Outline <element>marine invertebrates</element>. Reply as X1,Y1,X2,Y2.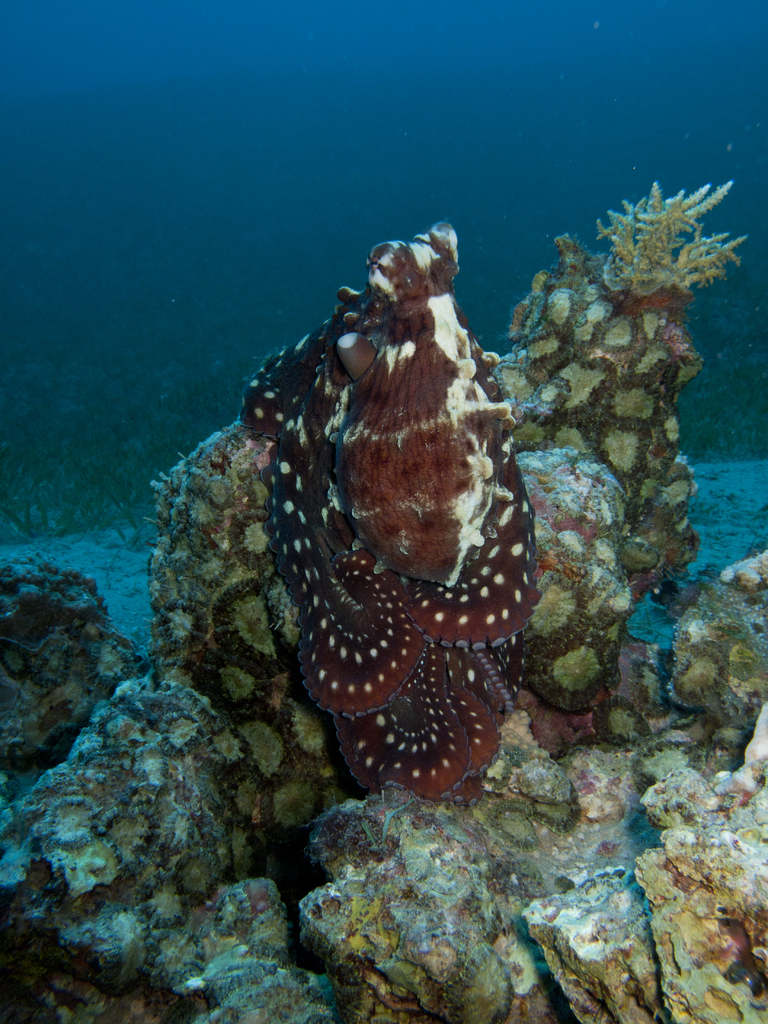
3,652,290,931.
